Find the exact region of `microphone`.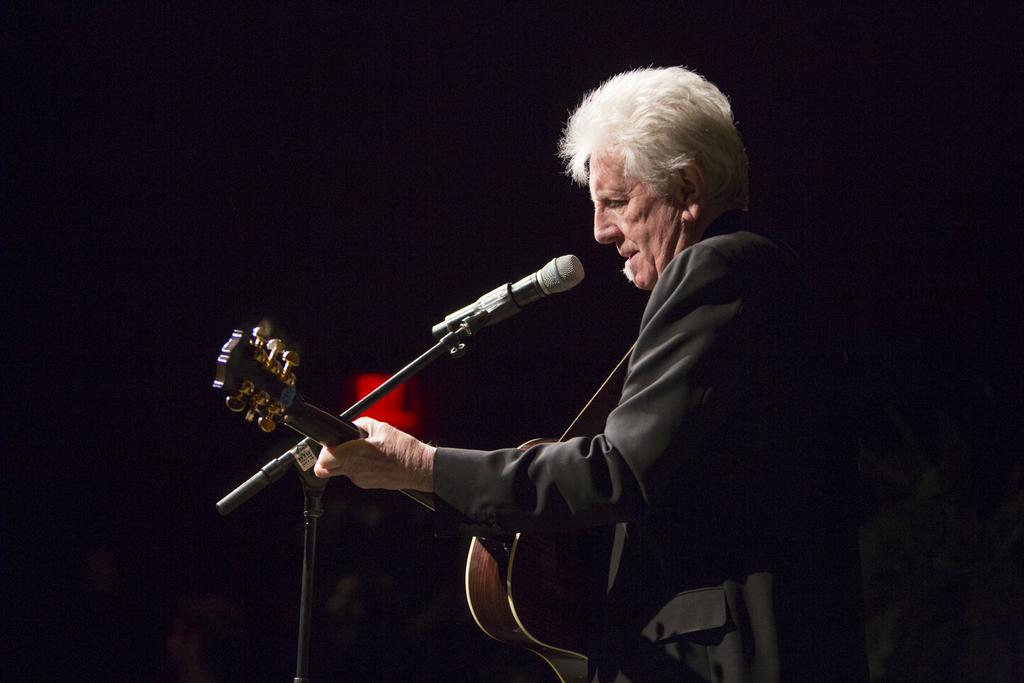
Exact region: detection(429, 251, 590, 341).
